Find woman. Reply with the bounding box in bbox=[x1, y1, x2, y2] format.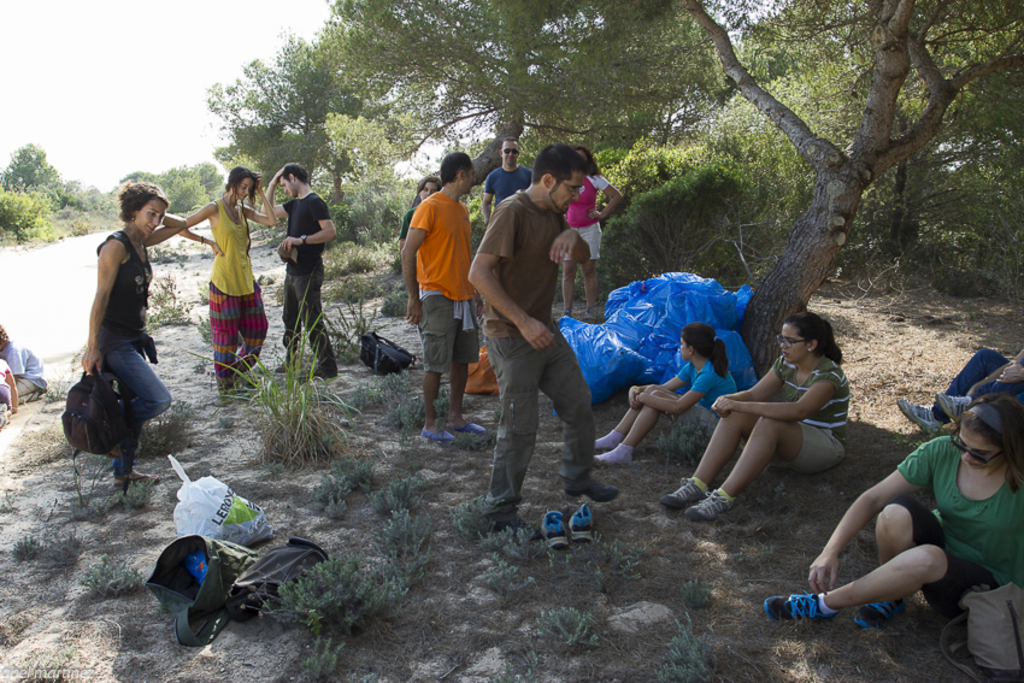
bbox=[764, 393, 1023, 625].
